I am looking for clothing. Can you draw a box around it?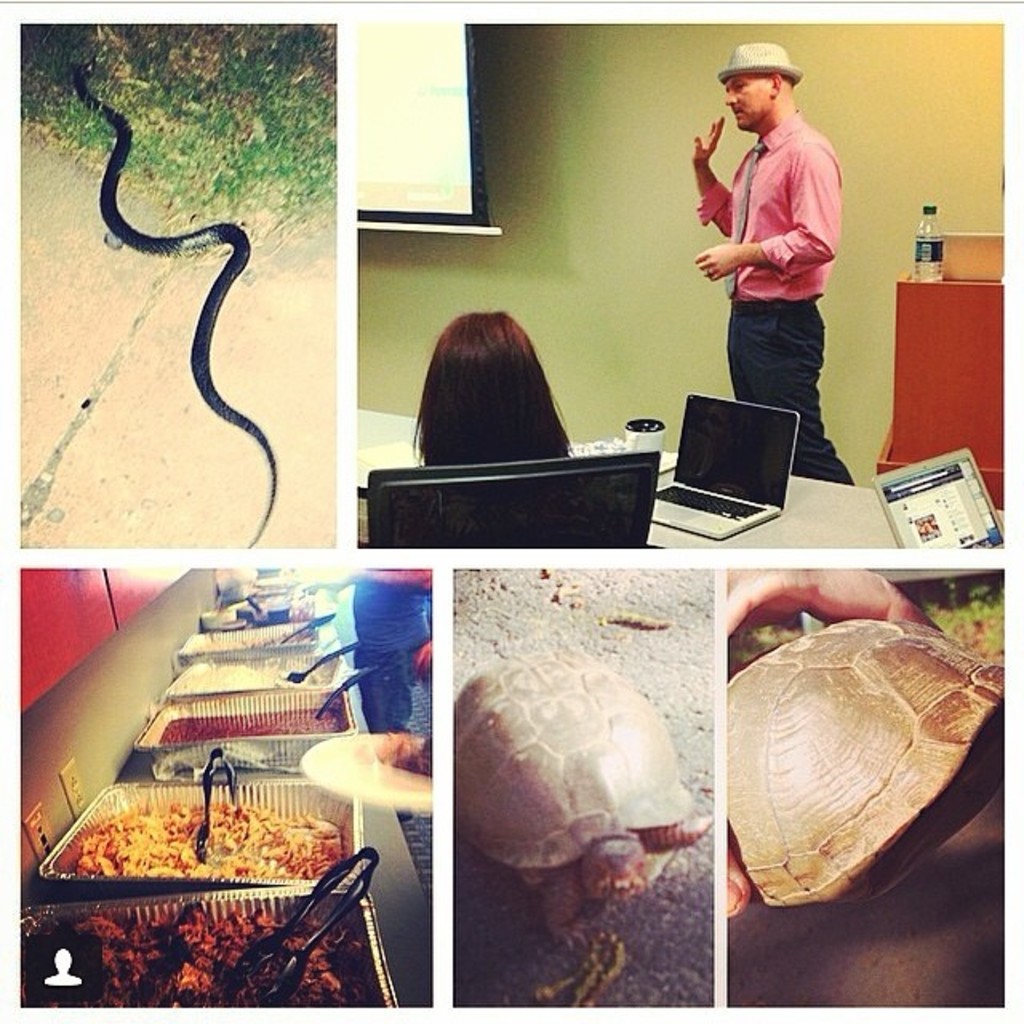
Sure, the bounding box is (left=706, top=74, right=854, bottom=458).
